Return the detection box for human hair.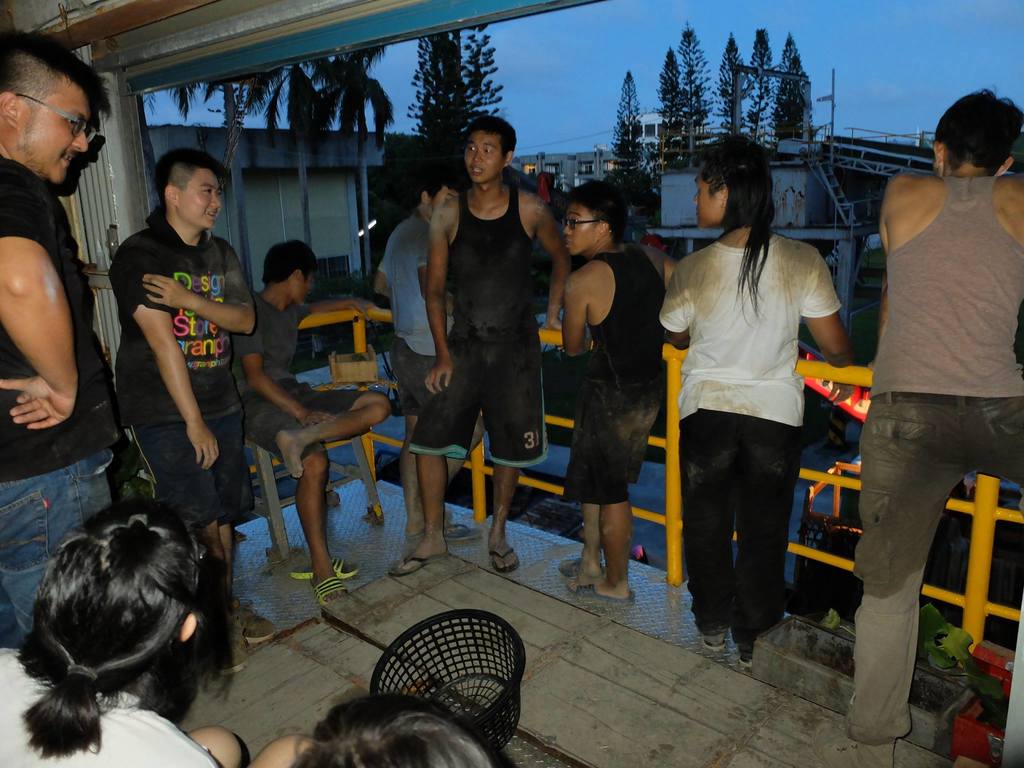
[694, 134, 772, 307].
